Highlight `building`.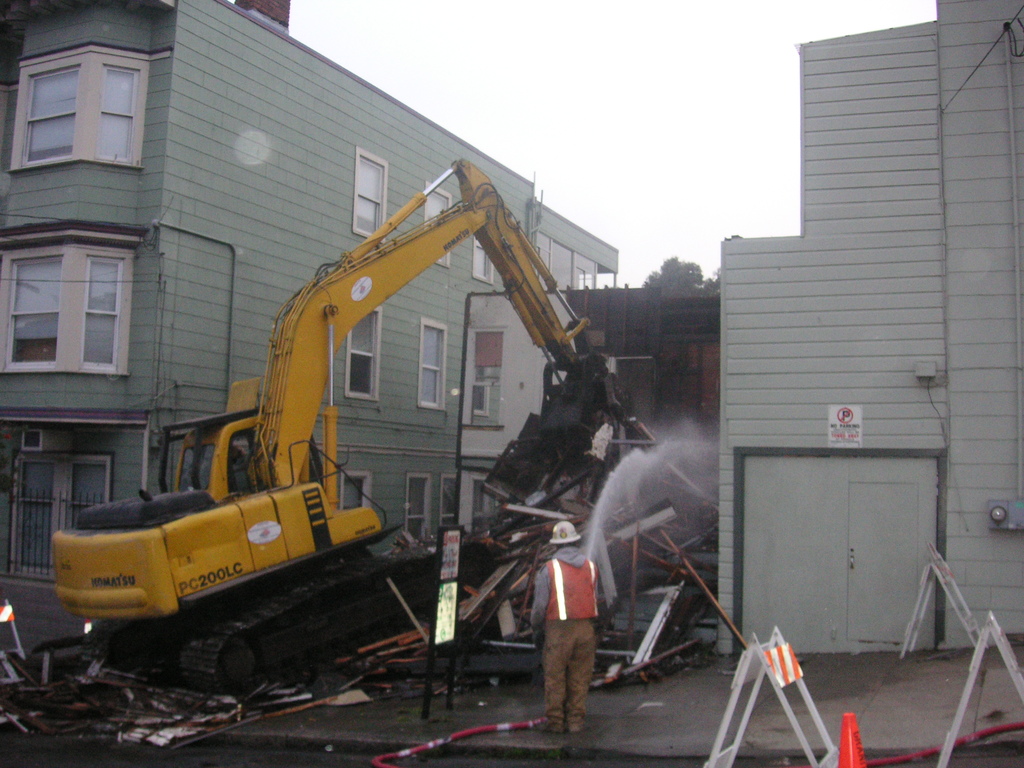
Highlighted region: 708, 0, 1022, 667.
